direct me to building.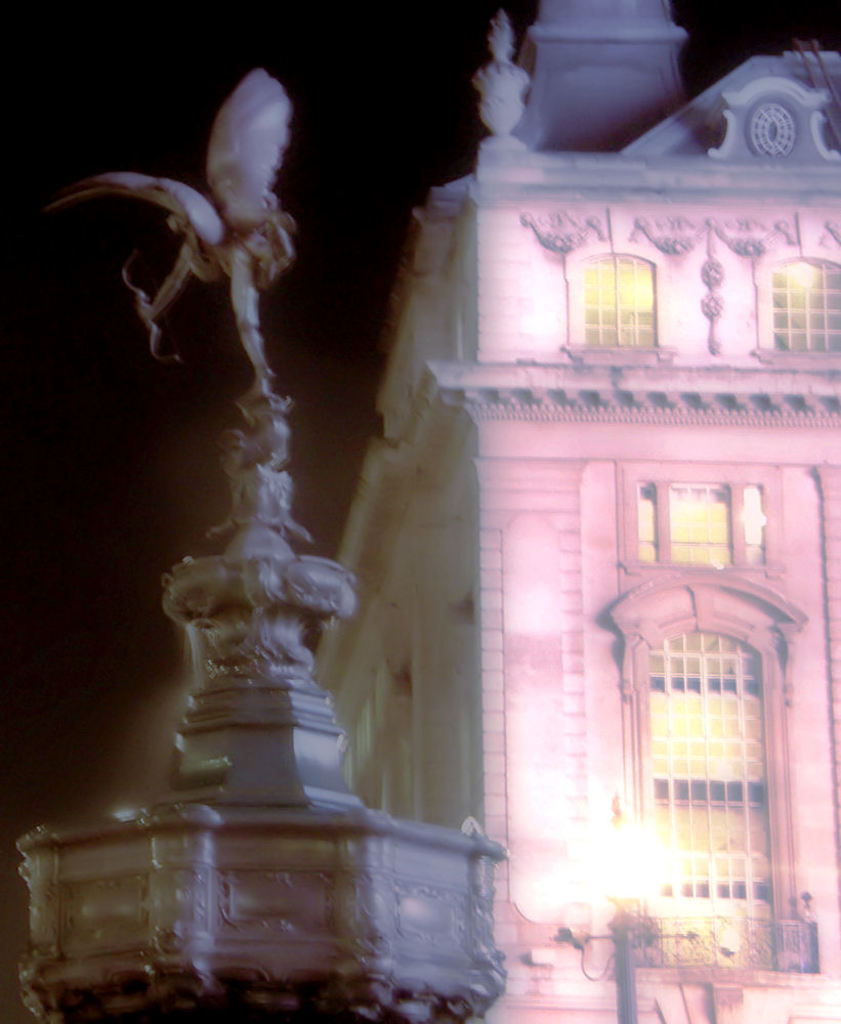
Direction: bbox=(306, 0, 840, 1023).
